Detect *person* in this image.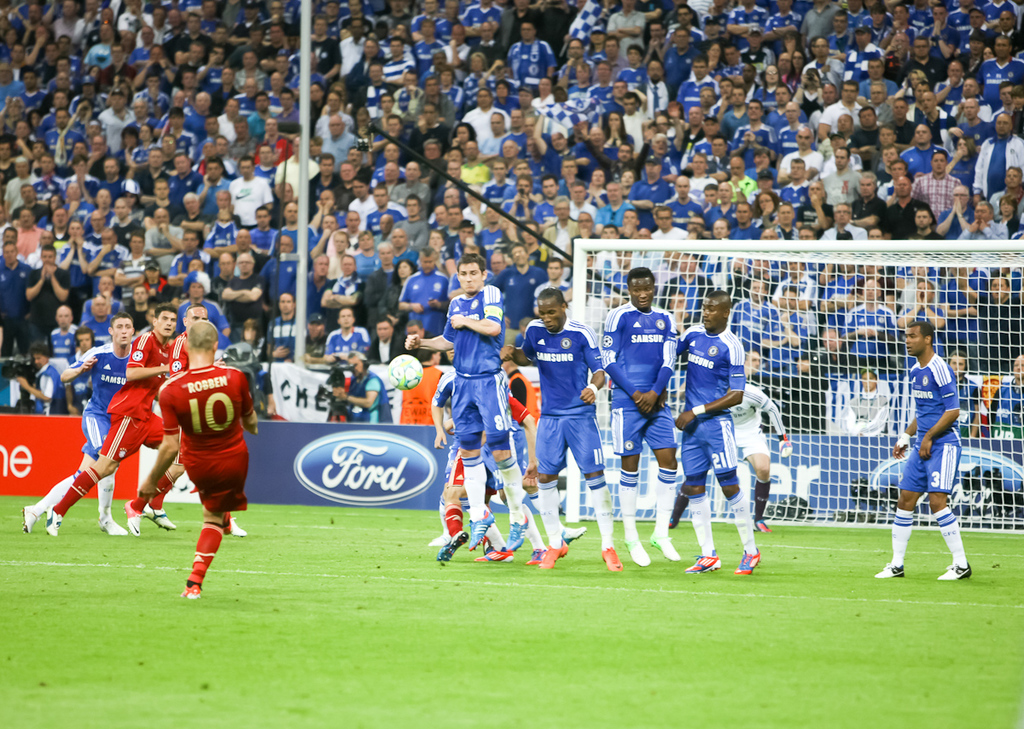
Detection: (3,223,20,243).
